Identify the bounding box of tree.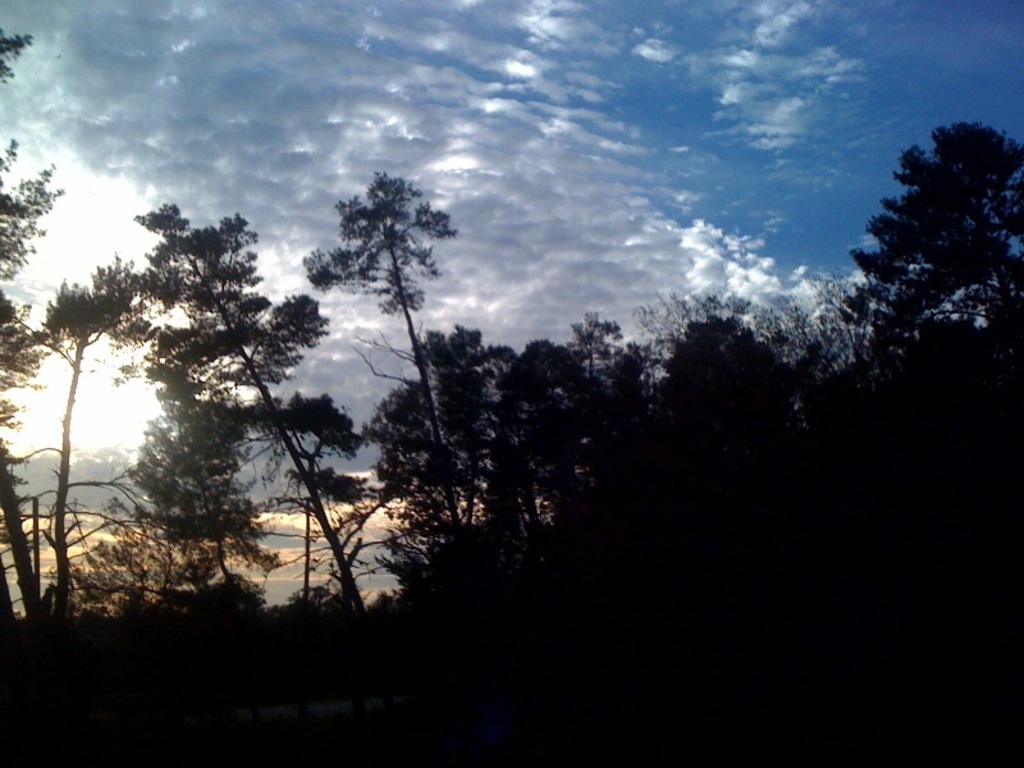
(x1=824, y1=116, x2=1023, y2=381).
